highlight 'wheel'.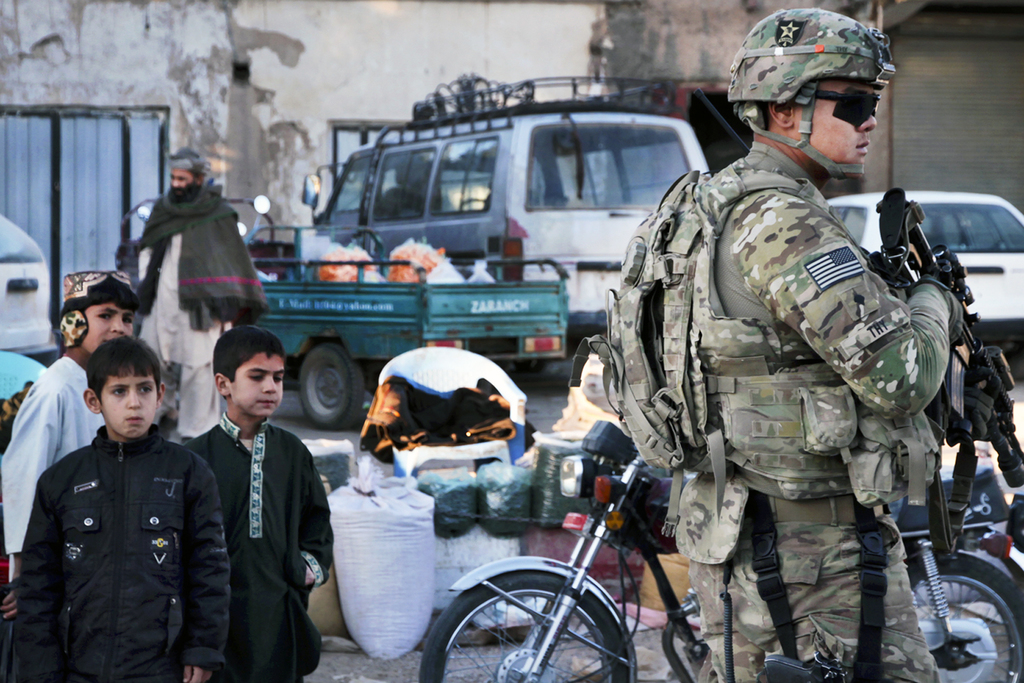
Highlighted region: locate(299, 342, 359, 429).
